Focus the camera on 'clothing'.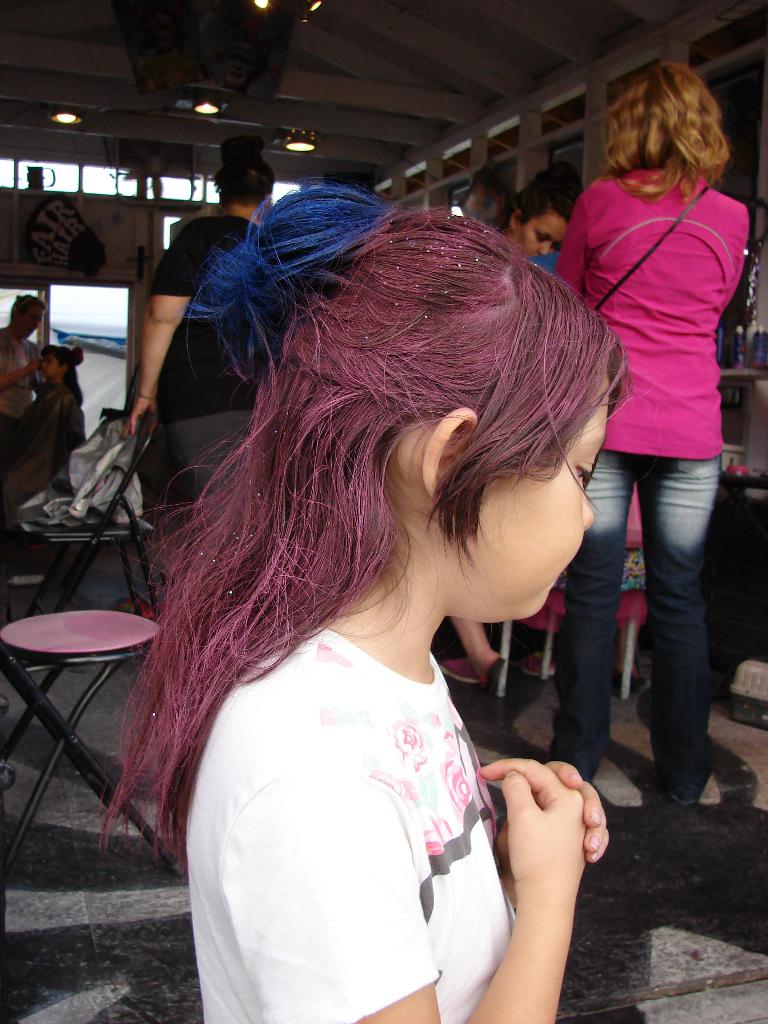
Focus region: box=[539, 440, 724, 811].
